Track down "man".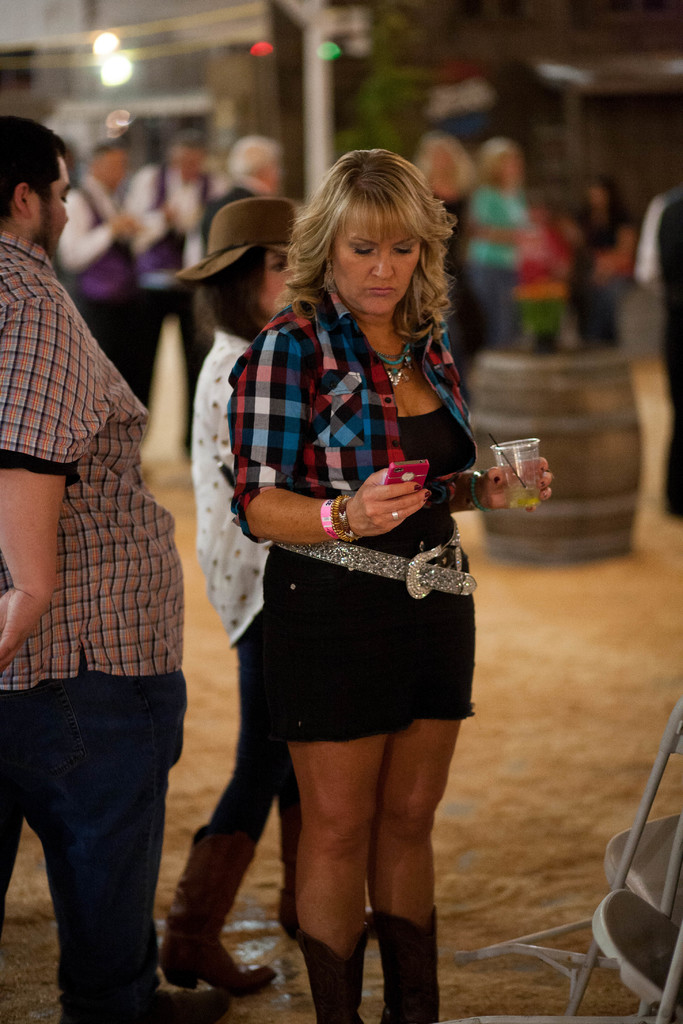
Tracked to [x1=108, y1=122, x2=218, y2=409].
